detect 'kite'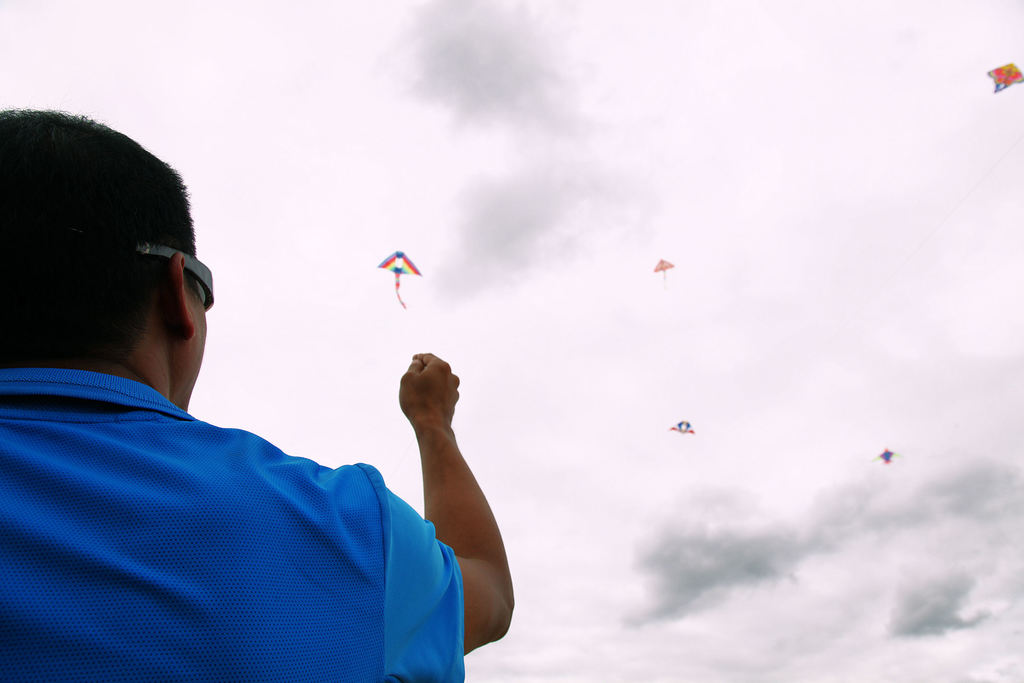
981:58:1023:94
